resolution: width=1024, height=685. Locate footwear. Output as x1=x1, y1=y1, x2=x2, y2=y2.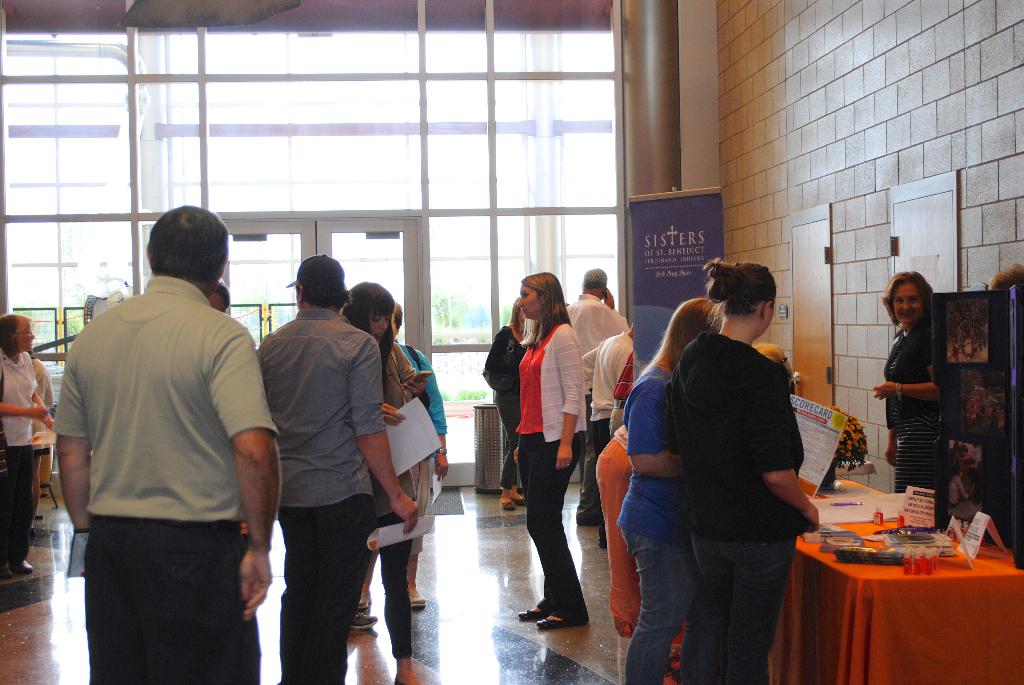
x1=529, y1=608, x2=588, y2=629.
